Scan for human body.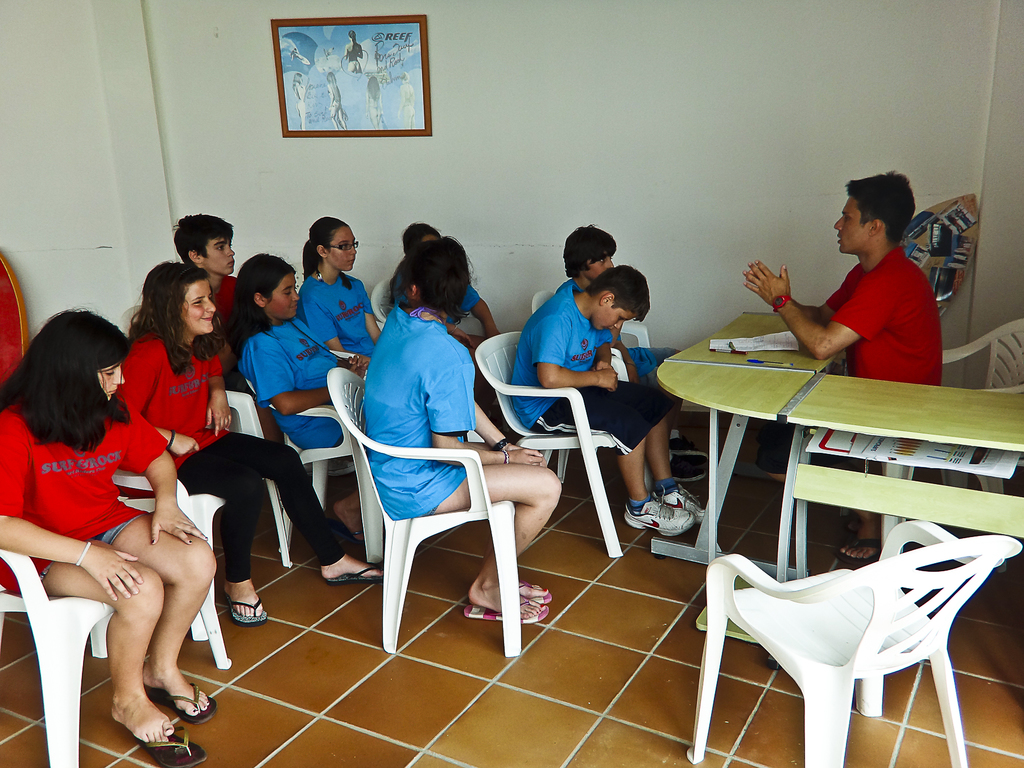
Scan result: [x1=360, y1=234, x2=563, y2=626].
